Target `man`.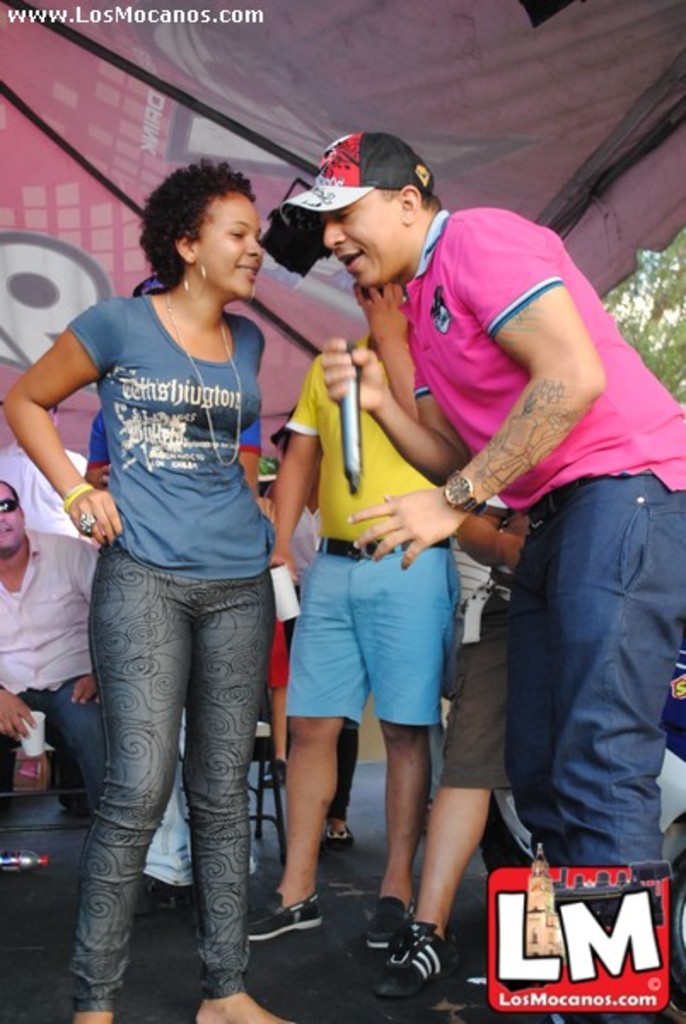
Target region: {"x1": 268, "y1": 276, "x2": 468, "y2": 959}.
